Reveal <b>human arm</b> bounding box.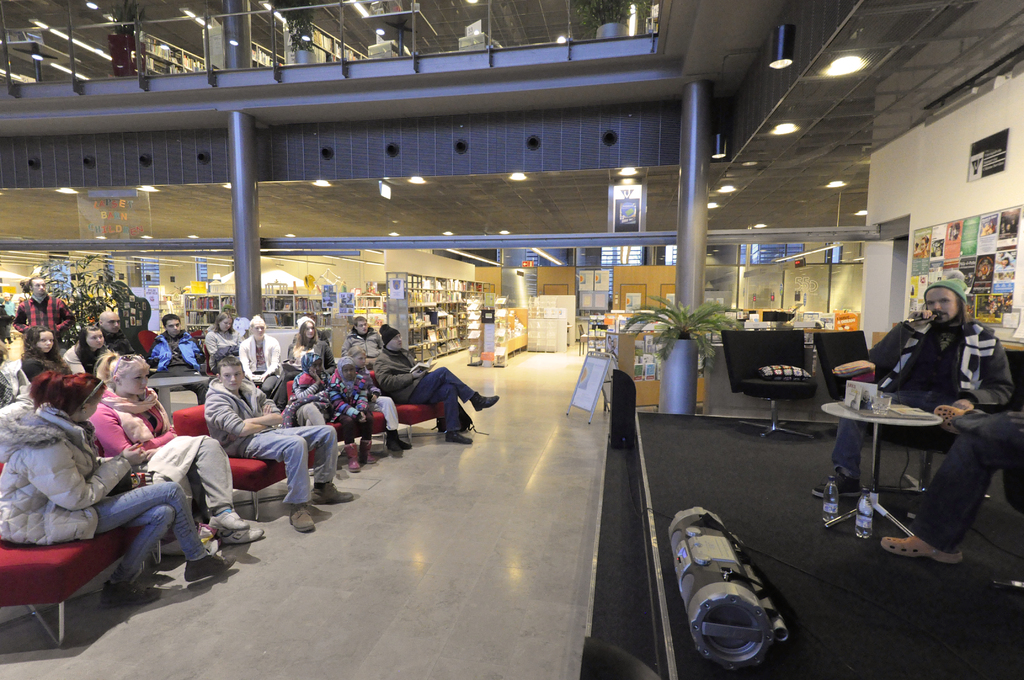
Revealed: <region>13, 366, 23, 393</region>.
